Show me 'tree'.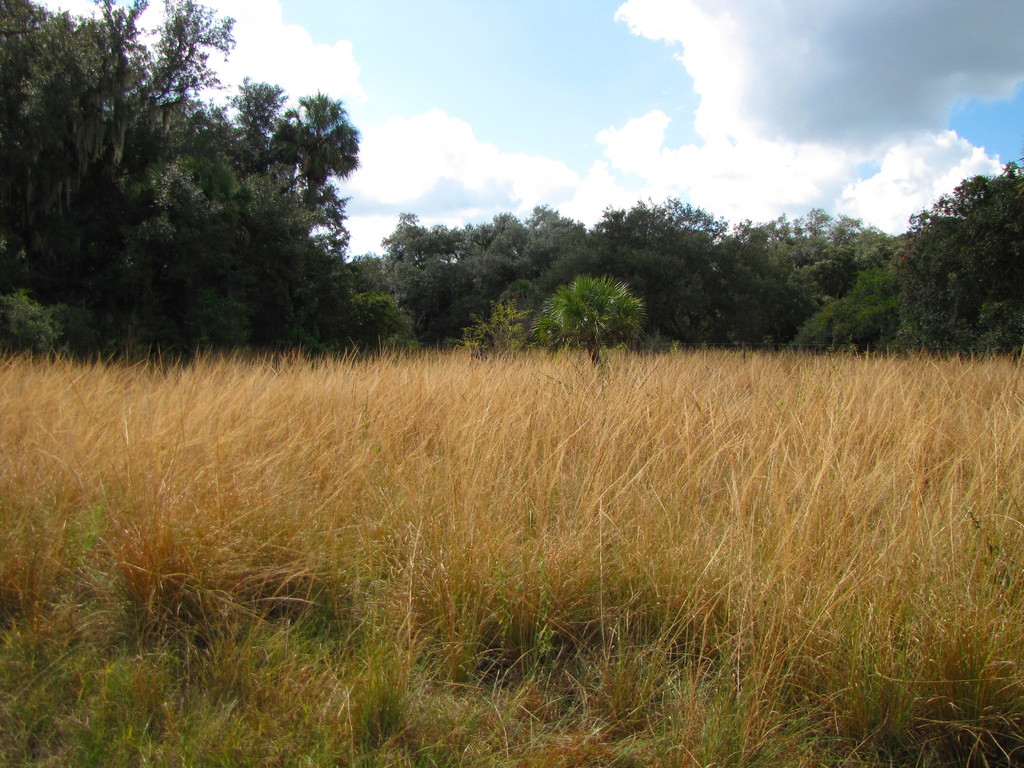
'tree' is here: {"left": 440, "top": 292, "right": 535, "bottom": 360}.
